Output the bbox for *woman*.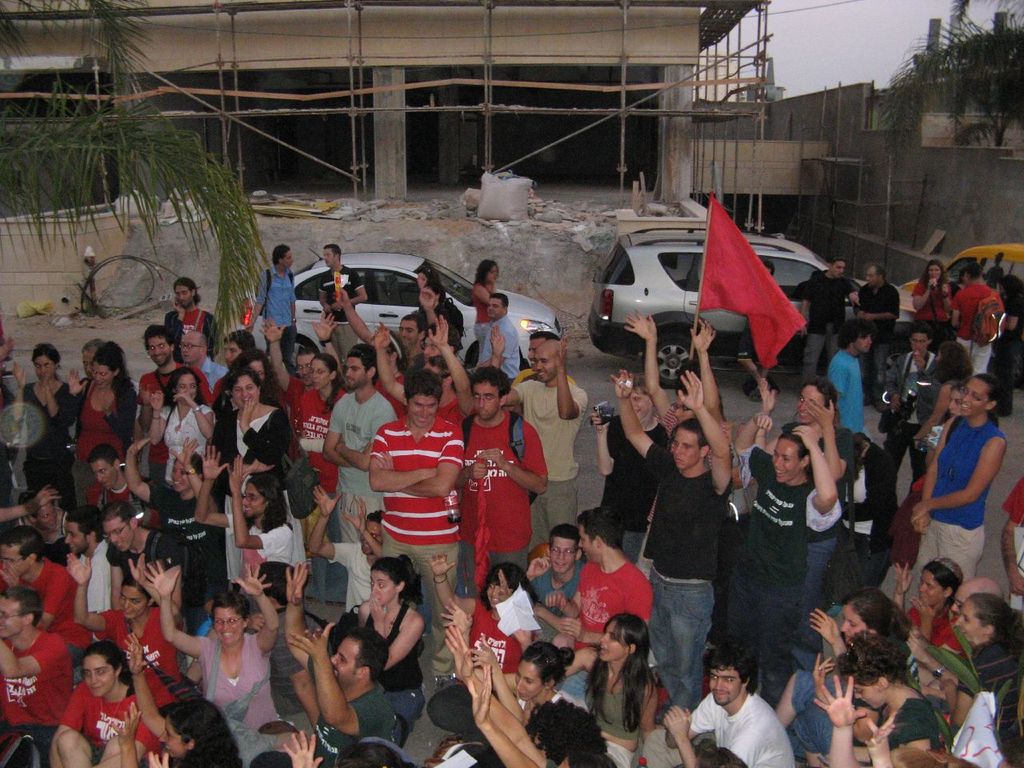
box=[461, 638, 579, 767].
